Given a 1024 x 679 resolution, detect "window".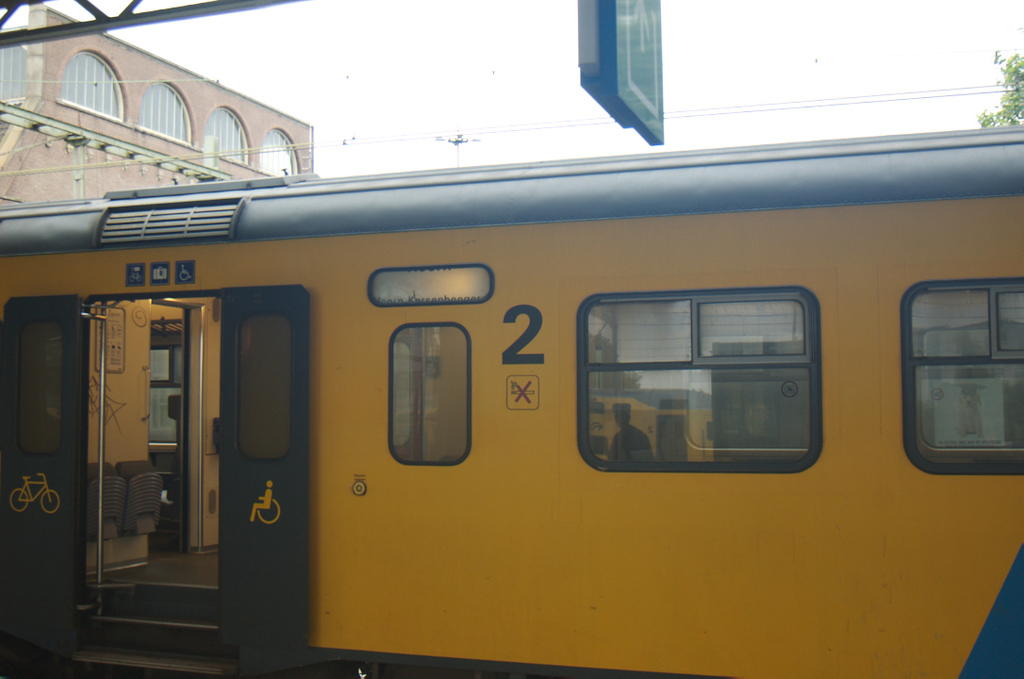
l=579, t=289, r=812, b=472.
